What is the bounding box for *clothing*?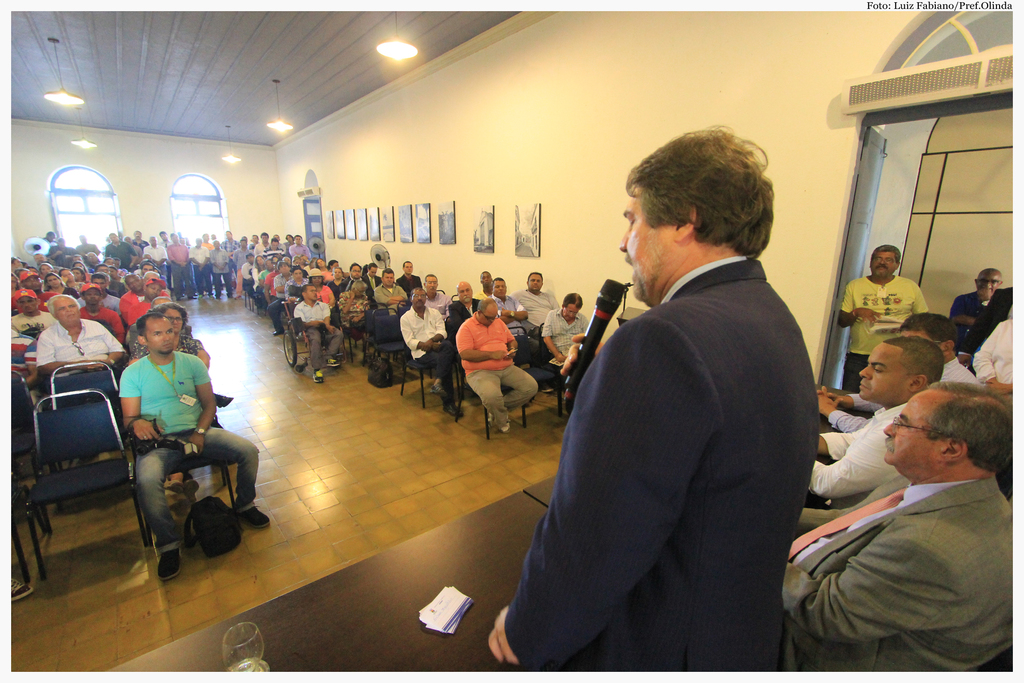
[452, 314, 541, 424].
